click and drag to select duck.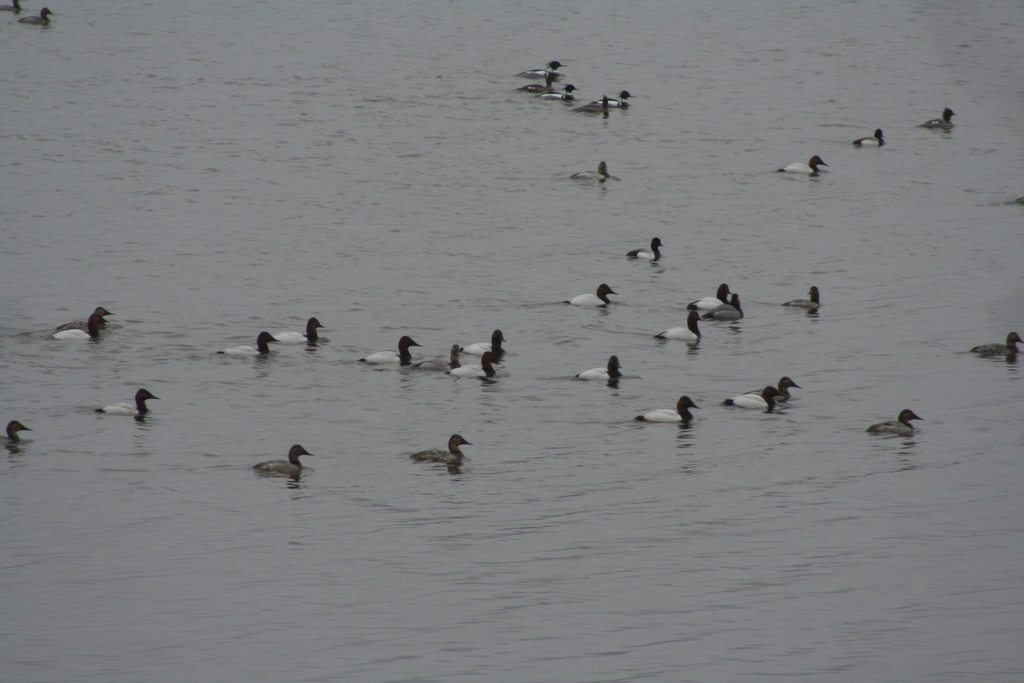
Selection: bbox=[412, 434, 471, 465].
